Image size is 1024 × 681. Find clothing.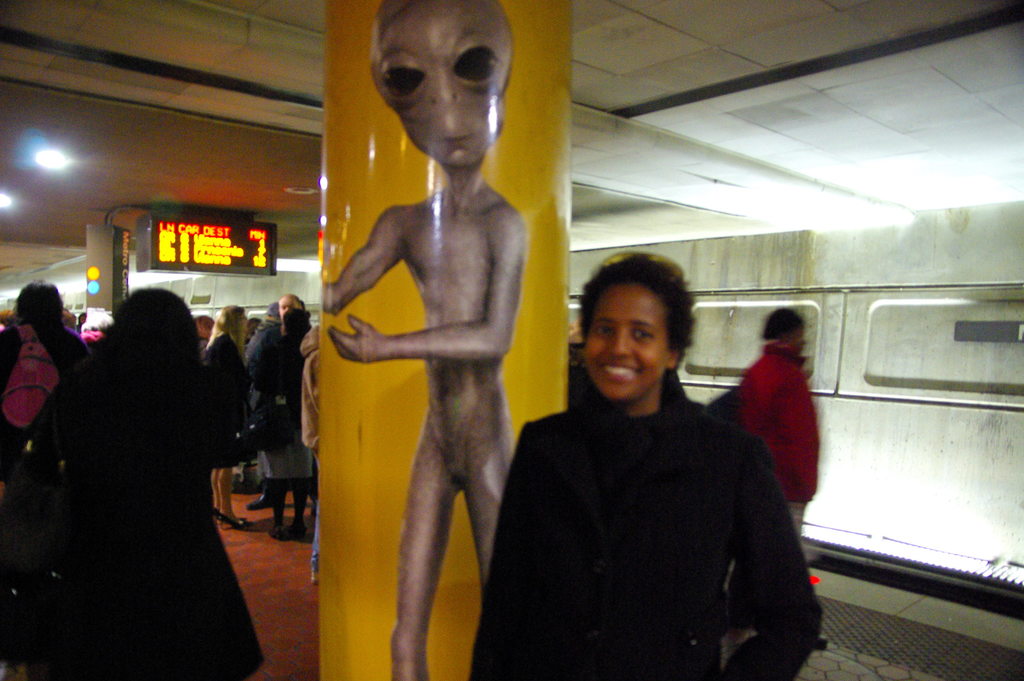
Rect(25, 390, 259, 680).
